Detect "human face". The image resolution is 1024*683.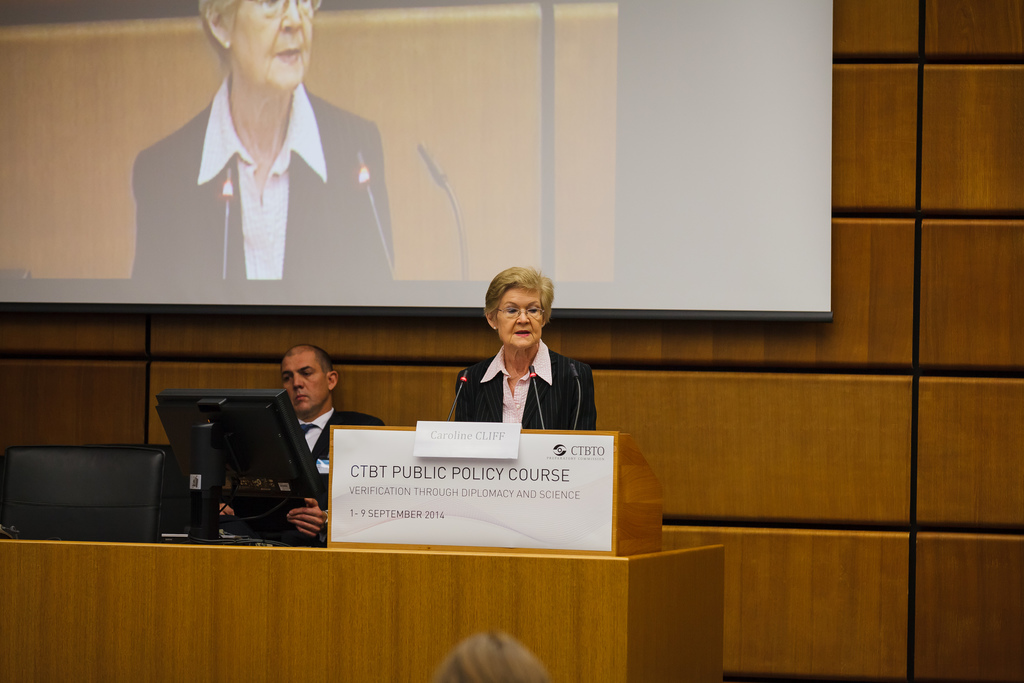
[left=227, top=0, right=321, bottom=97].
